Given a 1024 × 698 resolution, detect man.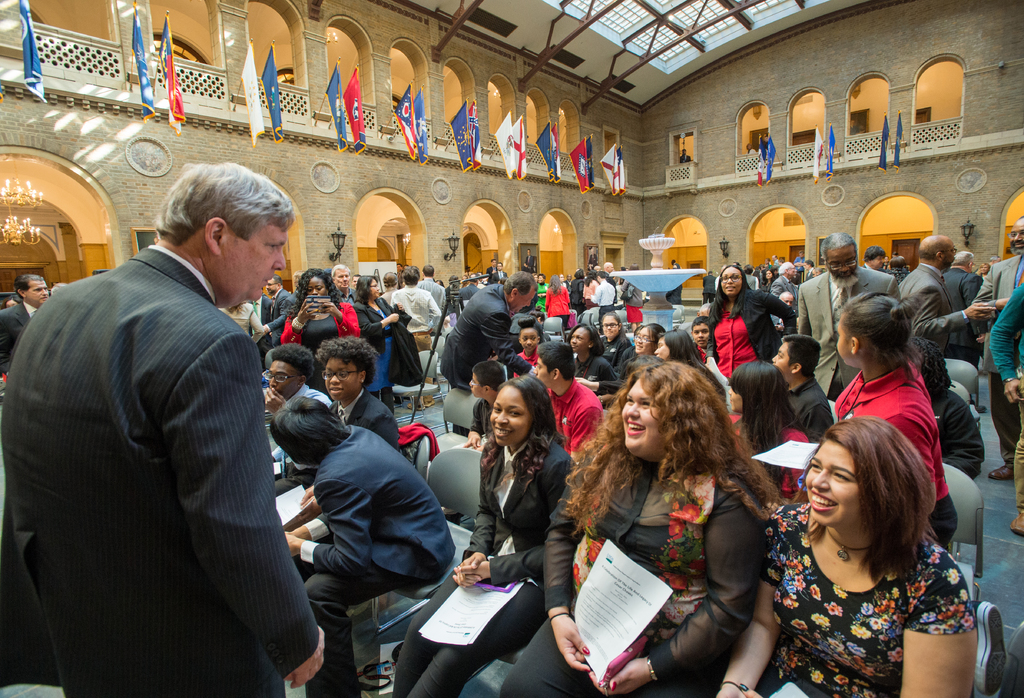
[left=268, top=393, right=458, bottom=697].
